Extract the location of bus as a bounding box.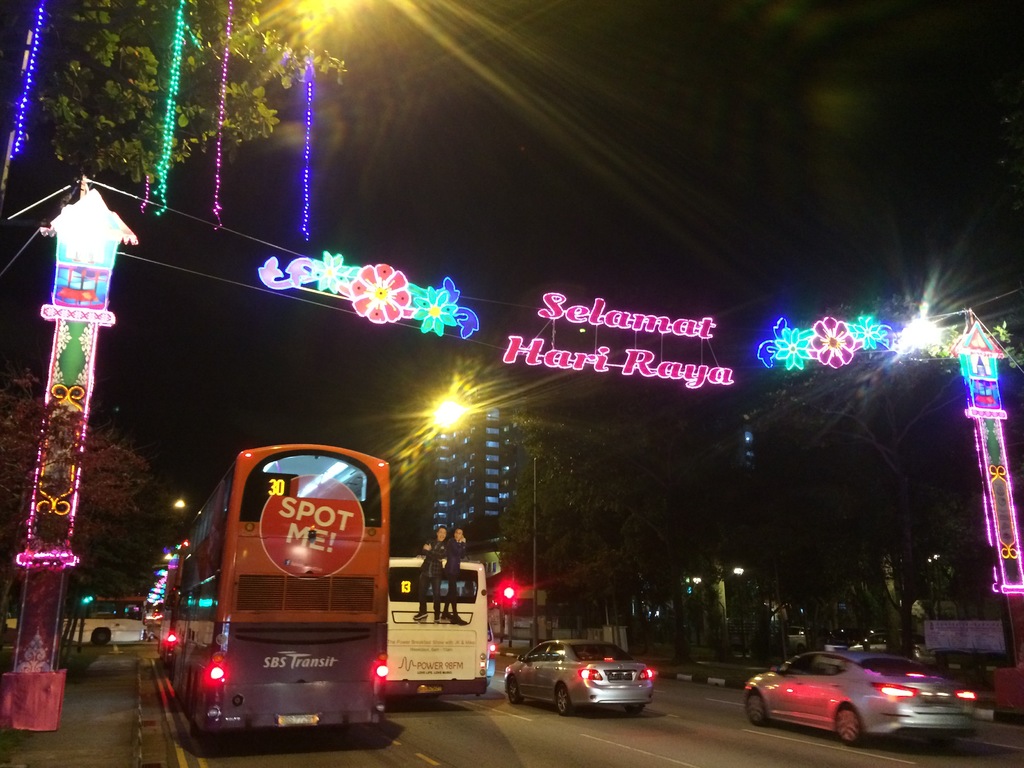
bbox(386, 553, 494, 698).
